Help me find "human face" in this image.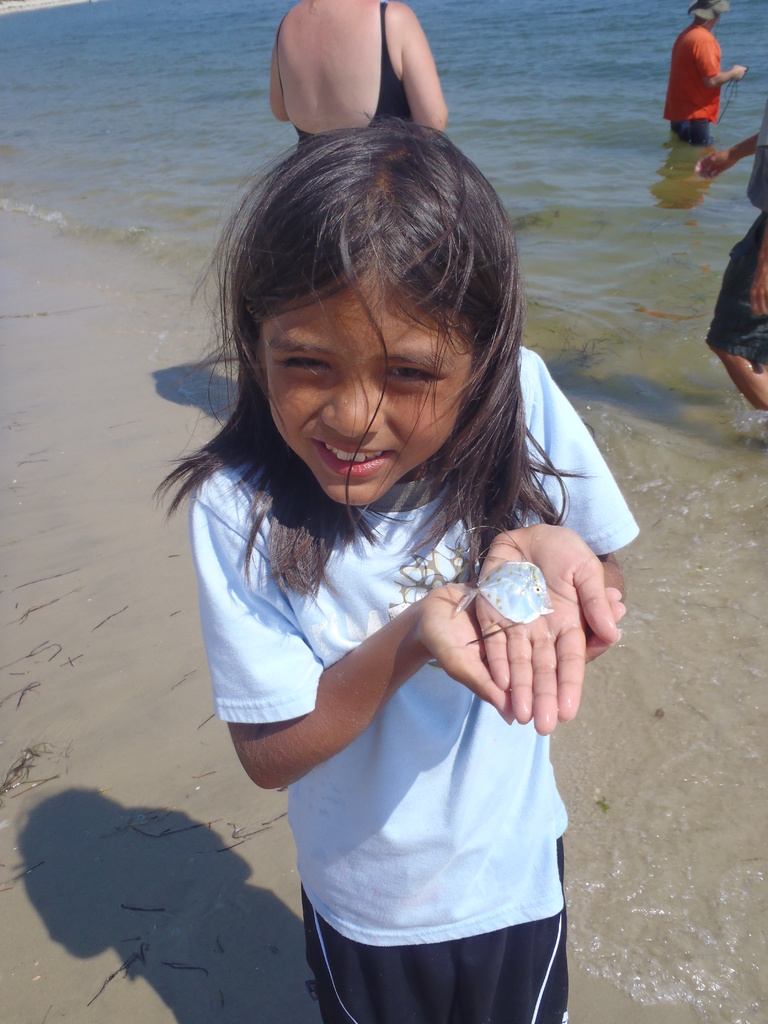
Found it: region(261, 270, 471, 506).
